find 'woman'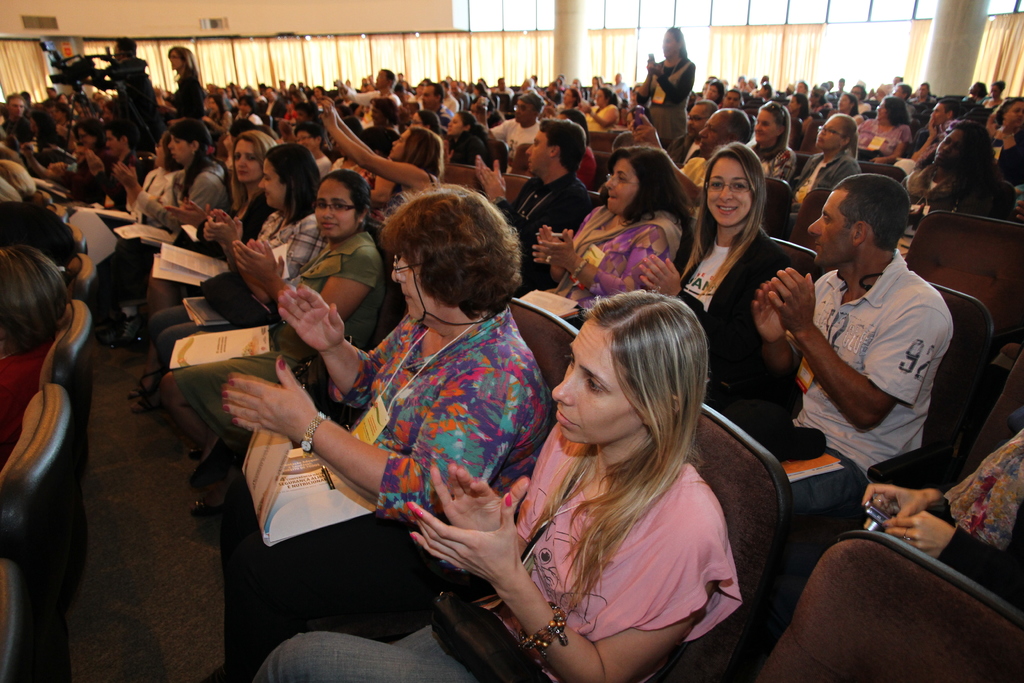
BBox(840, 406, 1023, 615)
